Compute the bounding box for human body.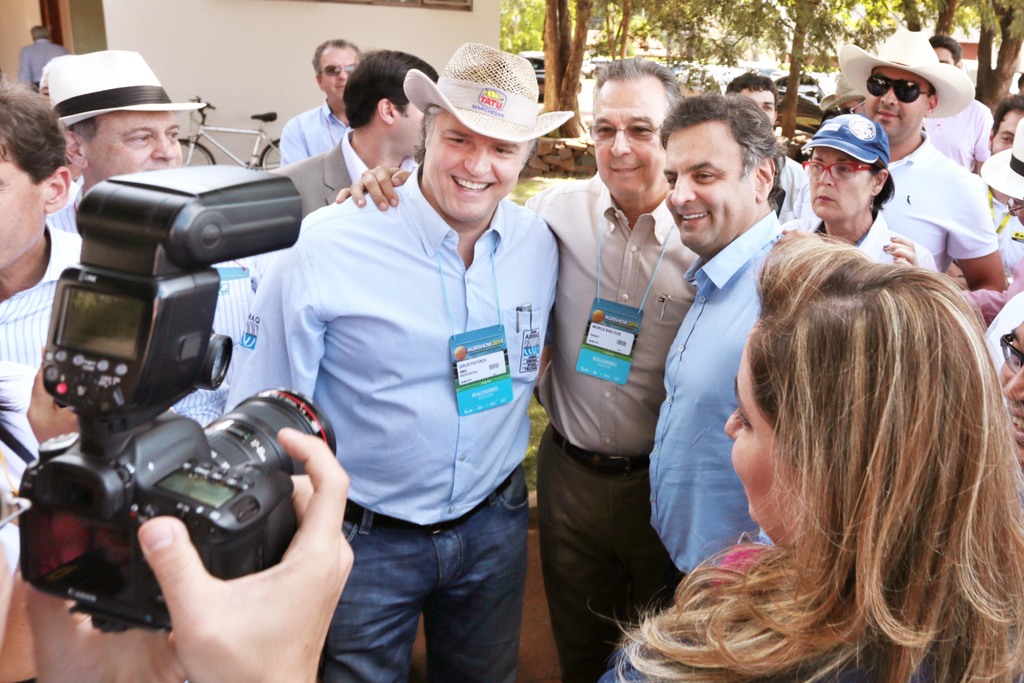
{"x1": 271, "y1": 140, "x2": 421, "y2": 219}.
